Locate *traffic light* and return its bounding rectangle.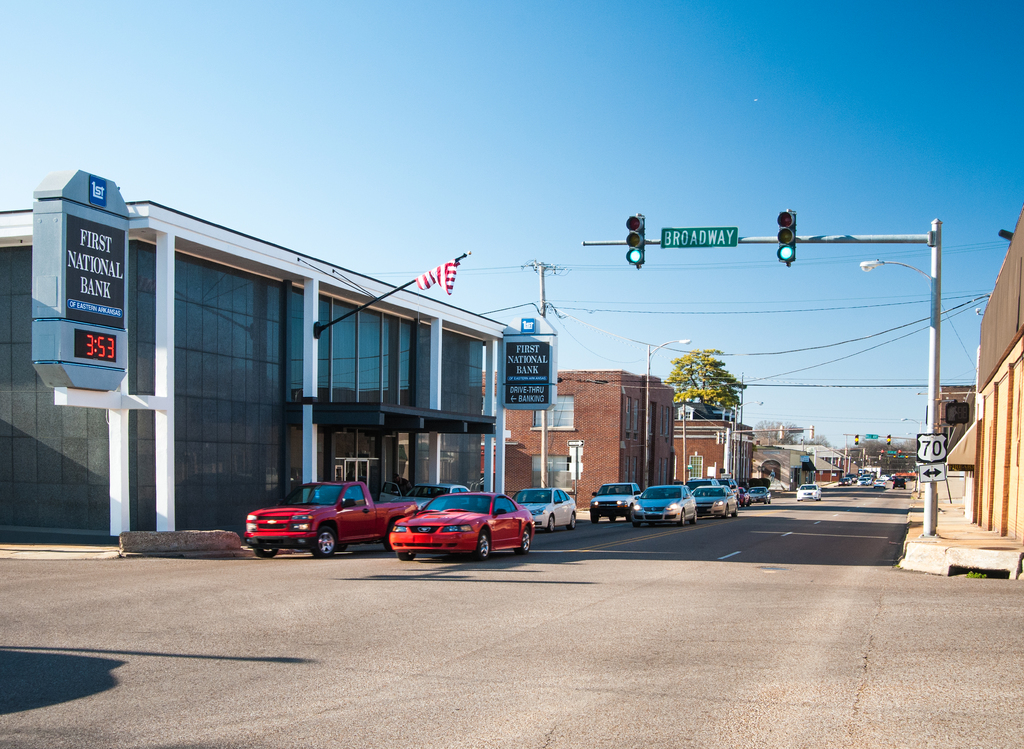
<region>777, 209, 799, 267</region>.
